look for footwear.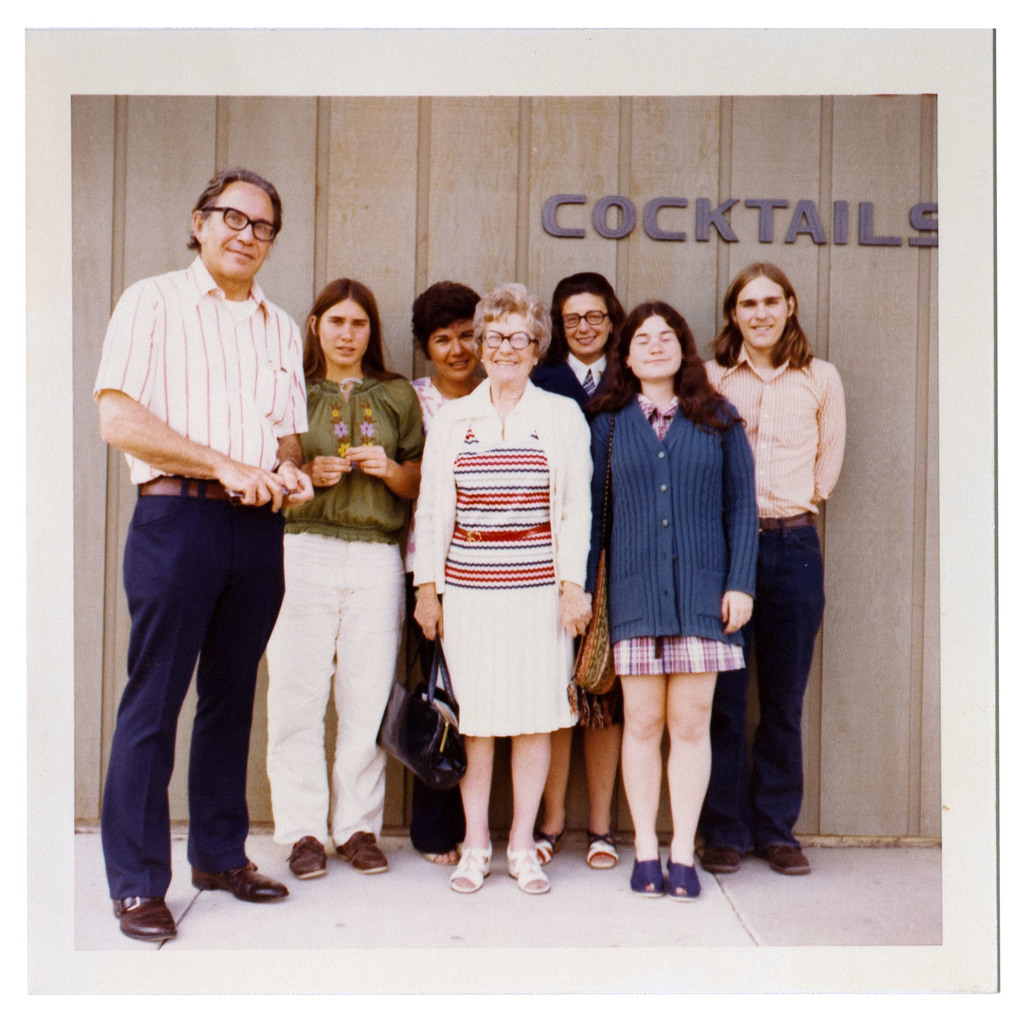
Found: {"left": 506, "top": 842, "right": 550, "bottom": 891}.
